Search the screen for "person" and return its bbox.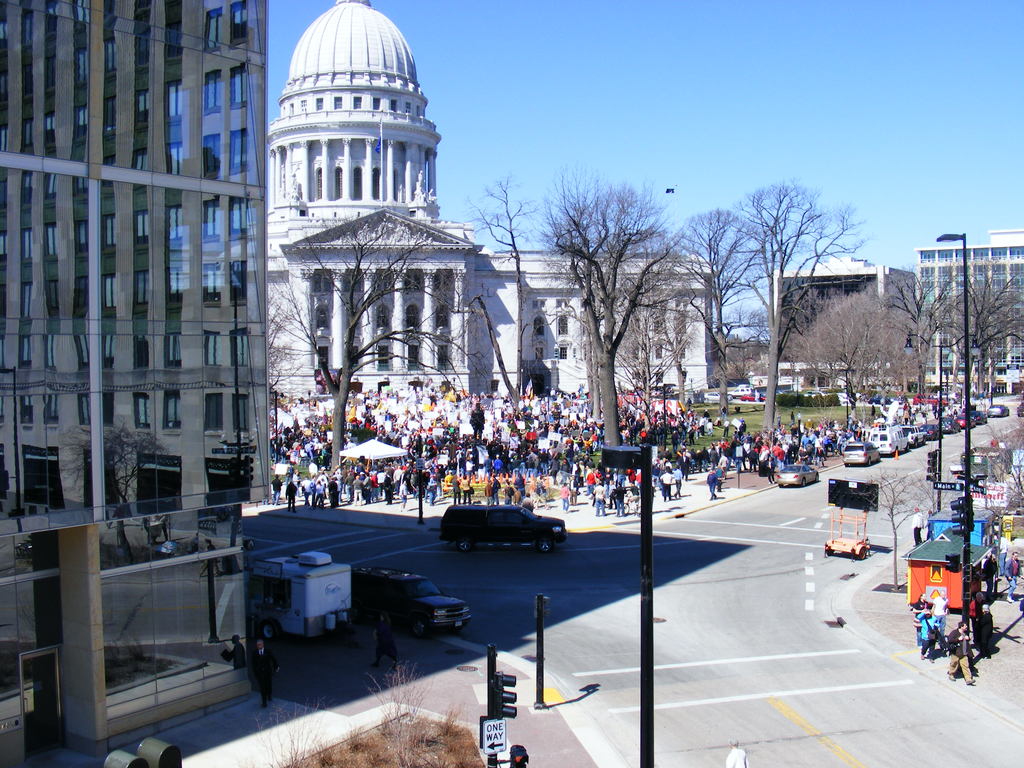
Found: 916:609:944:660.
